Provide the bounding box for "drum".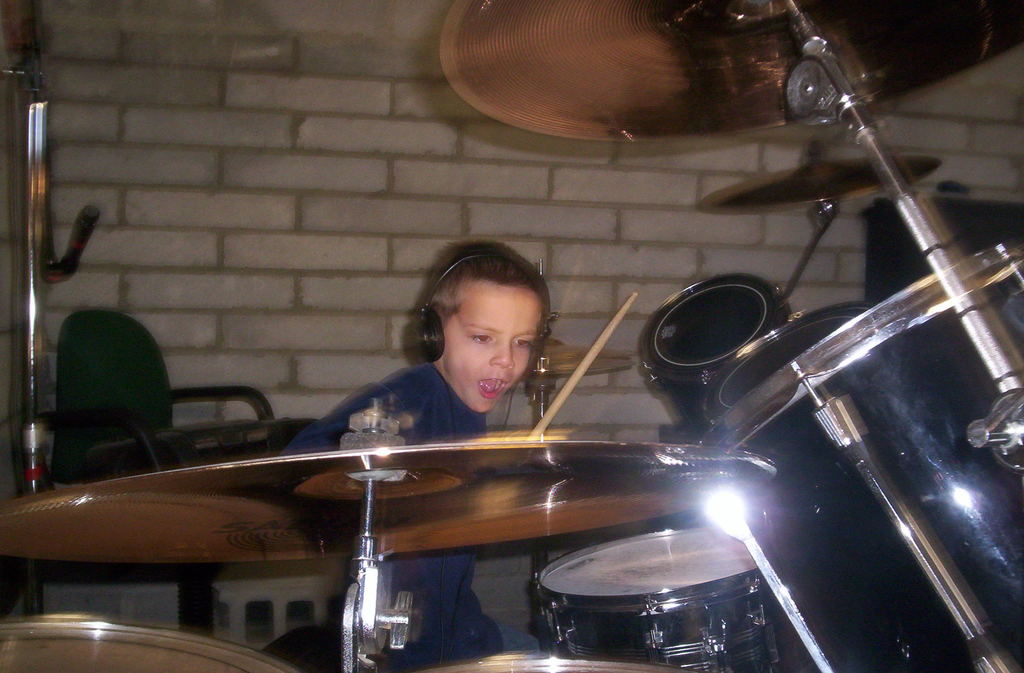
<box>0,612,301,672</box>.
